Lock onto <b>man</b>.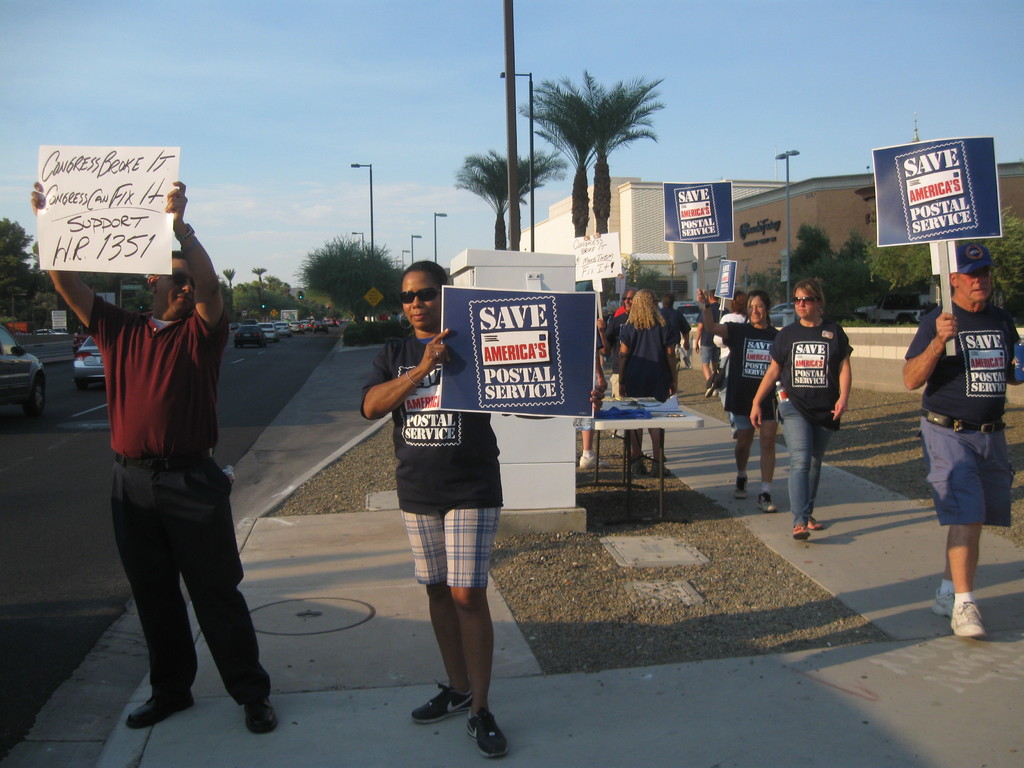
Locked: {"x1": 902, "y1": 237, "x2": 1023, "y2": 645}.
